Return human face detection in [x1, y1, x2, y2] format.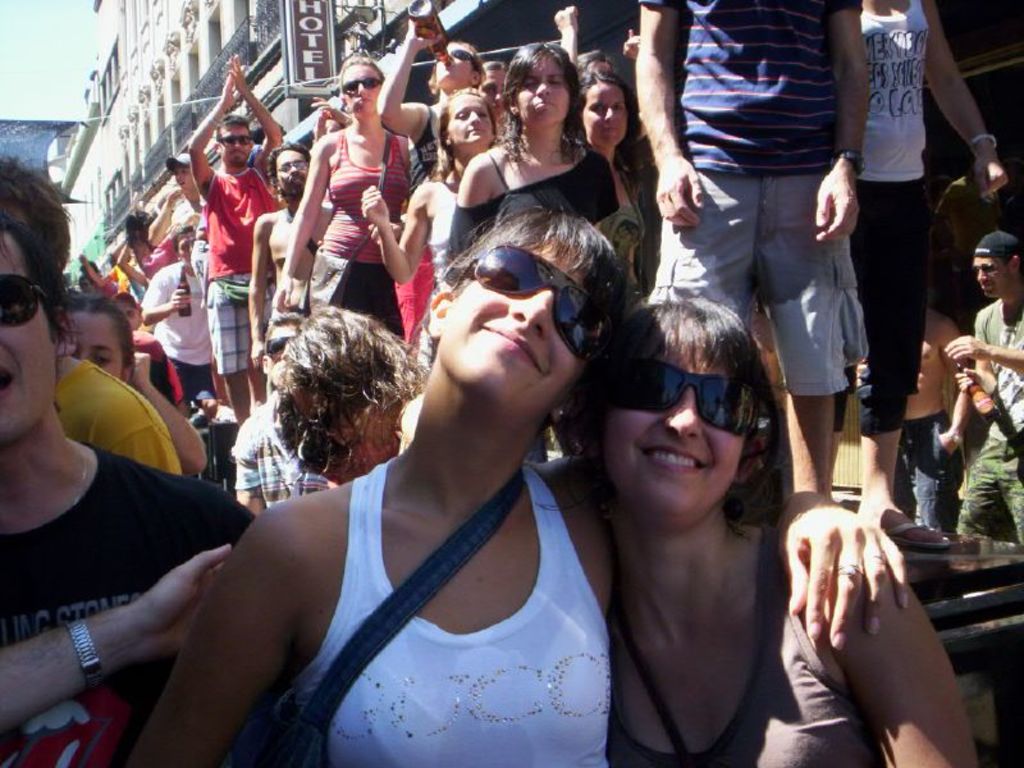
[433, 42, 480, 83].
